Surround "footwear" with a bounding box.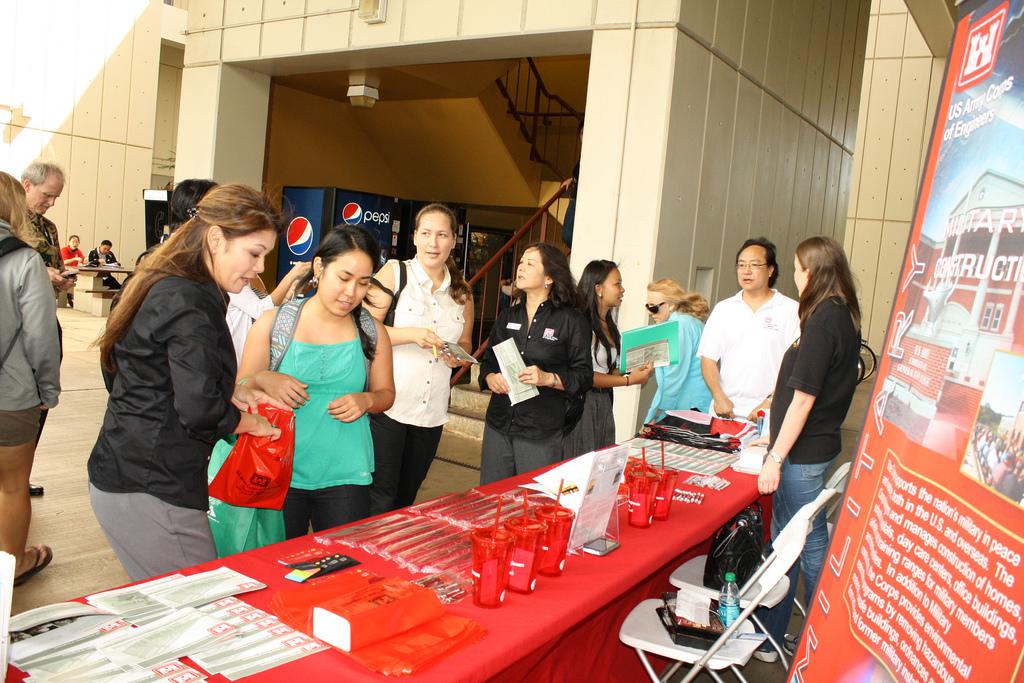
box(5, 542, 48, 588).
